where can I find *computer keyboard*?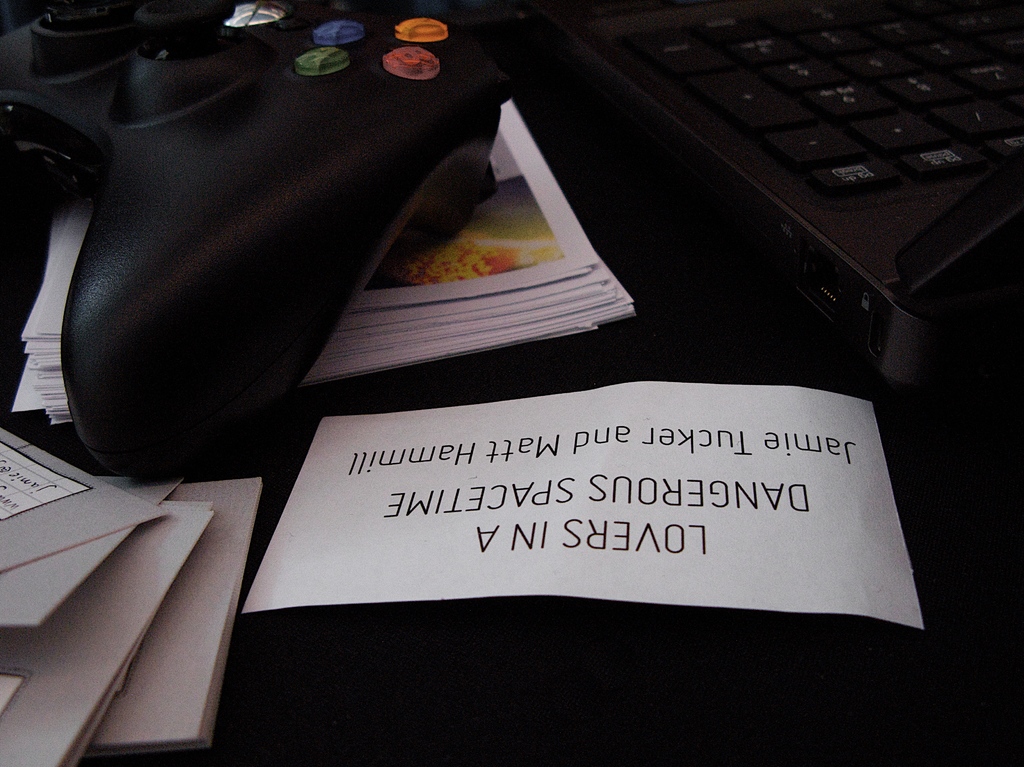
You can find it at (627, 0, 1023, 203).
